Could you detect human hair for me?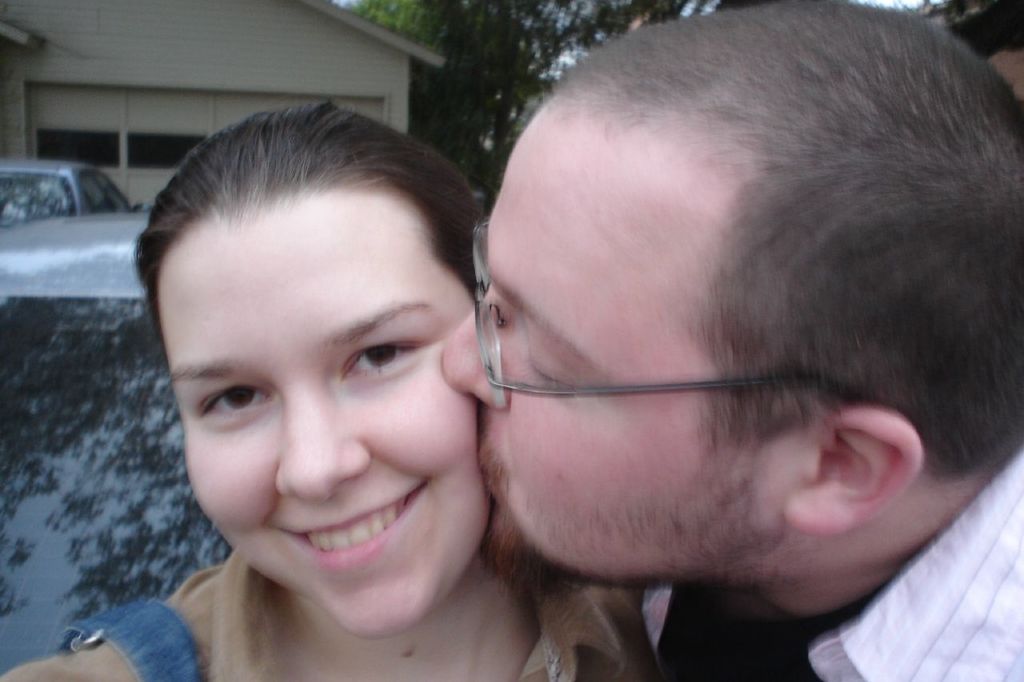
Detection result: 493,7,1023,571.
